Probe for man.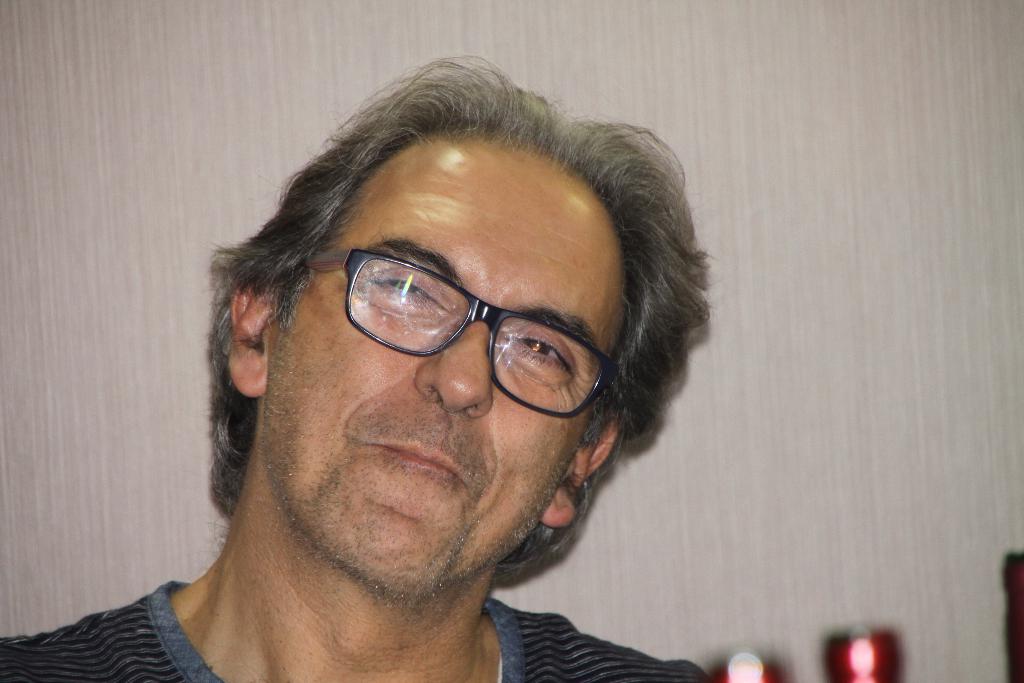
Probe result: <region>0, 50, 735, 682</region>.
